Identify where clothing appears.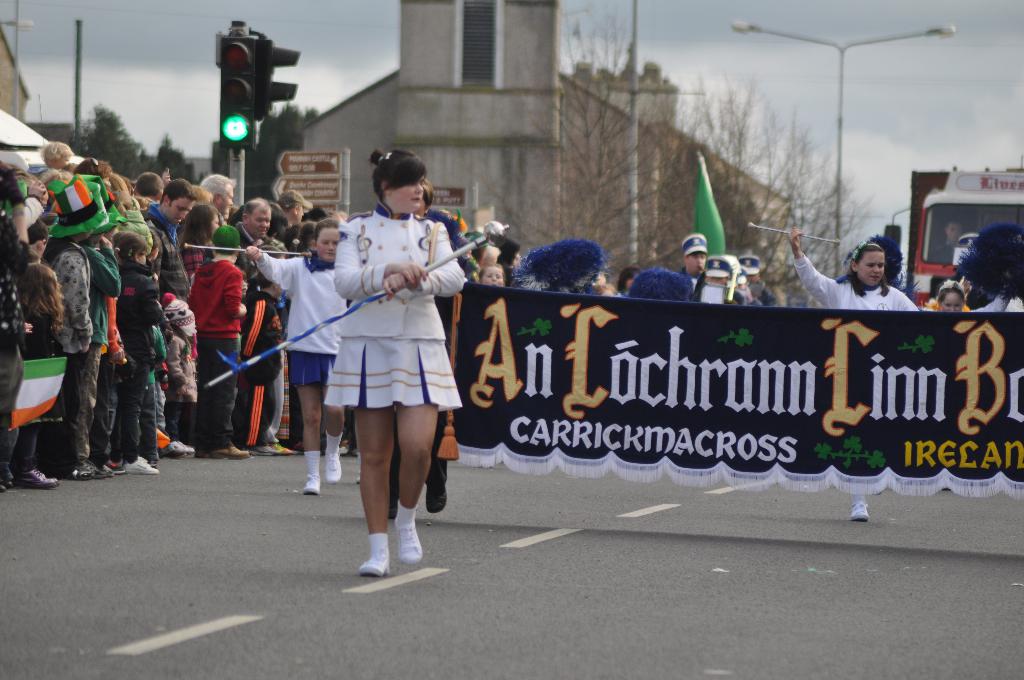
Appears at Rect(324, 210, 468, 460).
